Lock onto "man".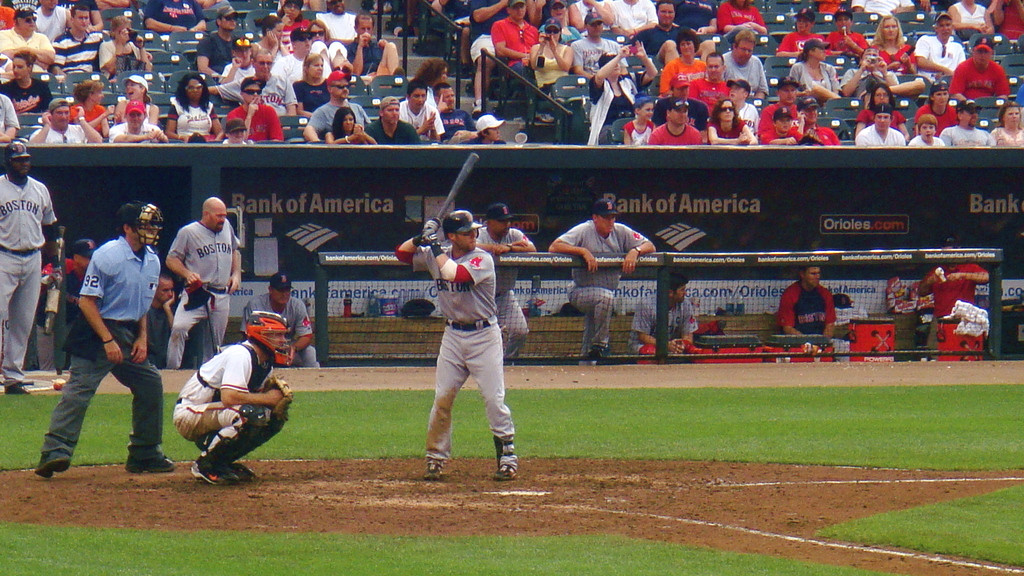
Locked: 0, 47, 51, 116.
